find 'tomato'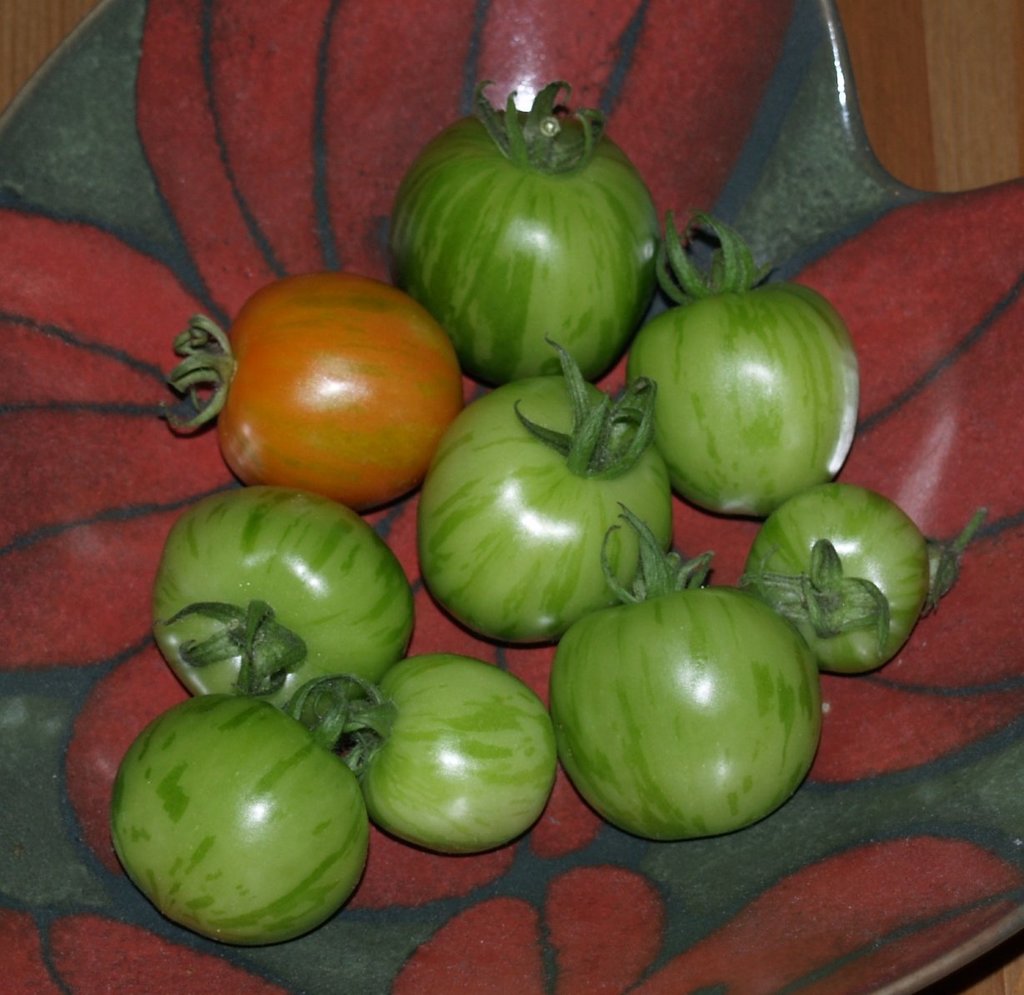
bbox=[761, 486, 926, 676]
